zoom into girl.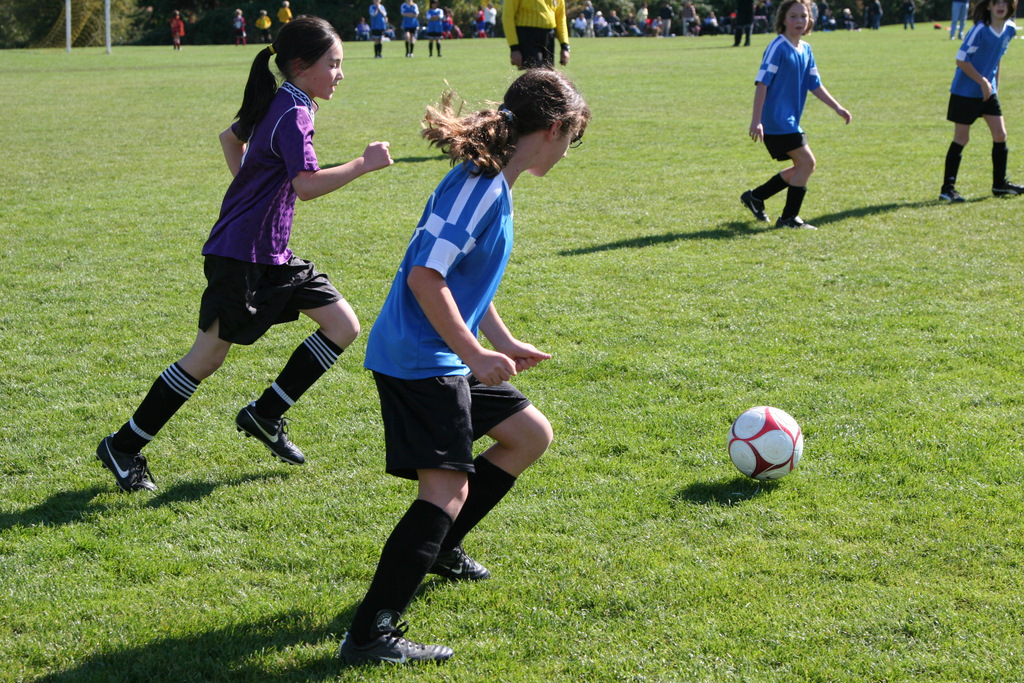
Zoom target: (left=741, top=2, right=850, bottom=228).
